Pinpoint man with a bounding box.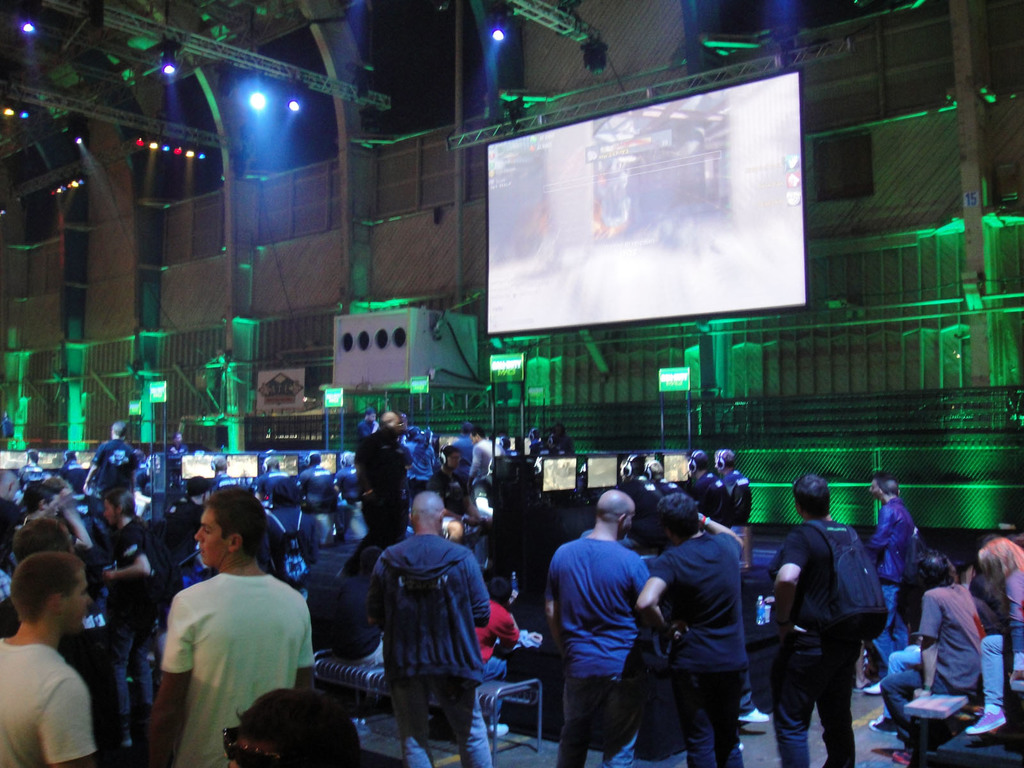
<bbox>687, 446, 730, 524</bbox>.
